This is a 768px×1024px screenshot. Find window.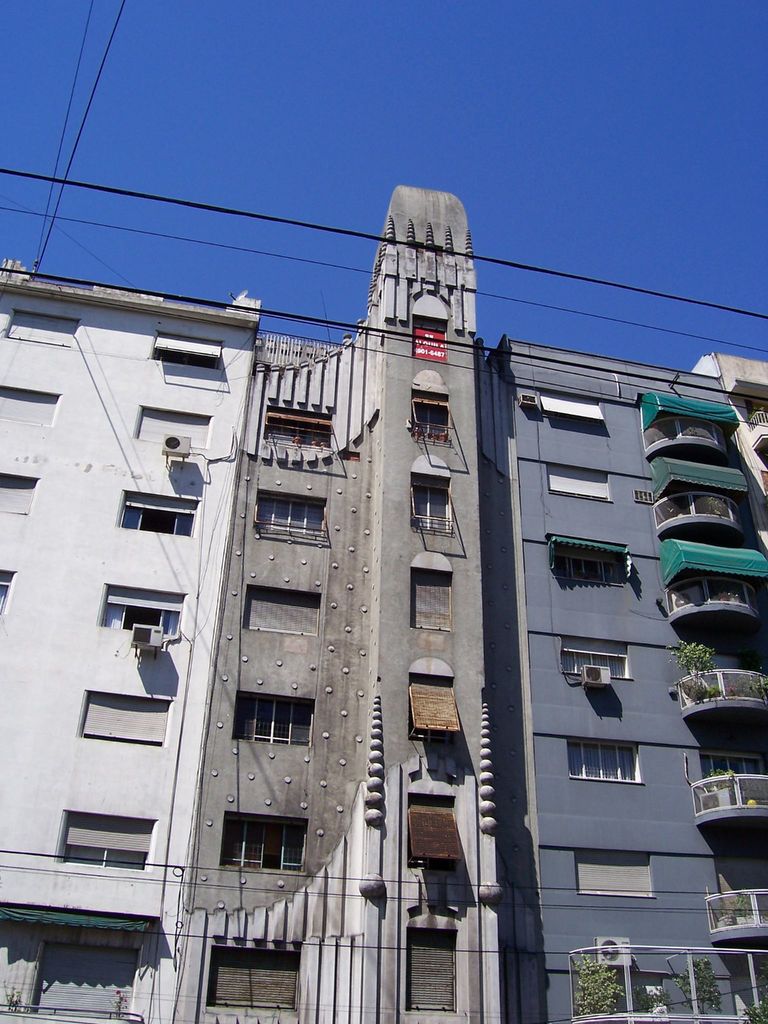
Bounding box: 565 744 644 781.
